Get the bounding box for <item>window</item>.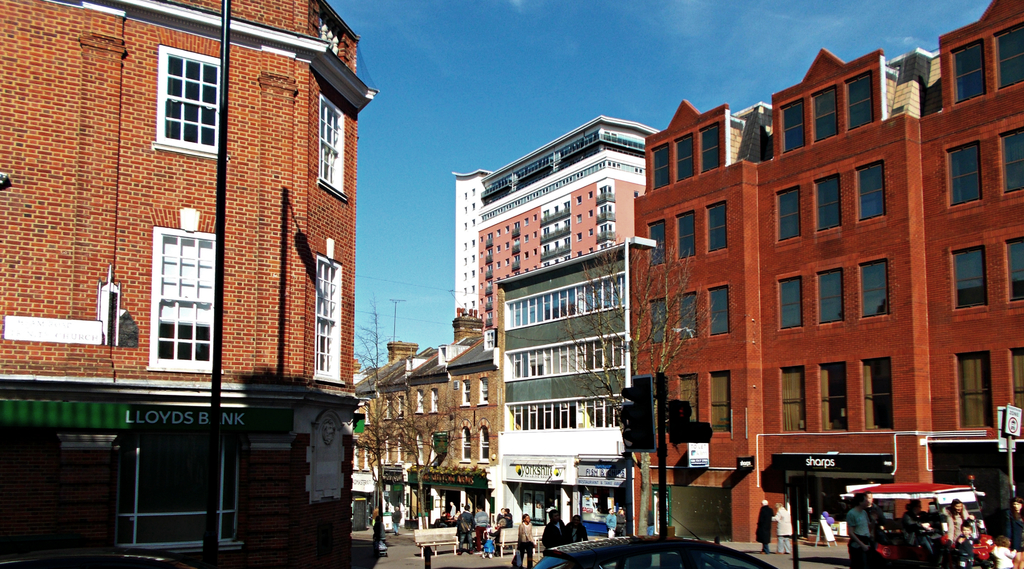
detection(814, 174, 842, 236).
